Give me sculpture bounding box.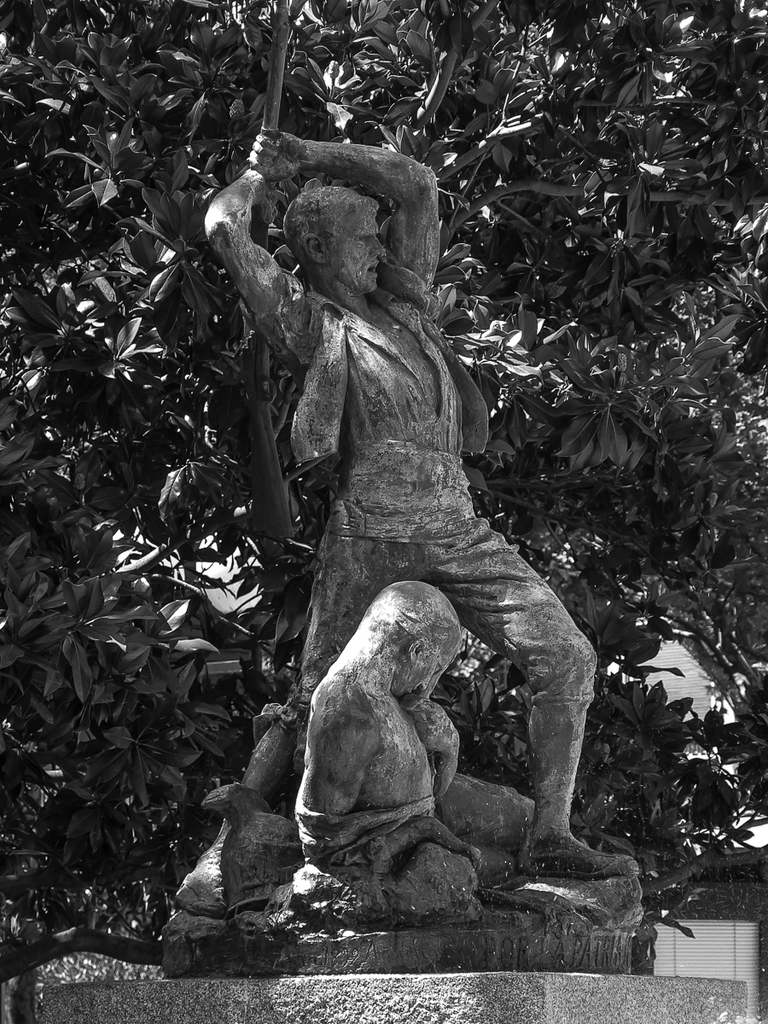
locate(193, 106, 615, 956).
